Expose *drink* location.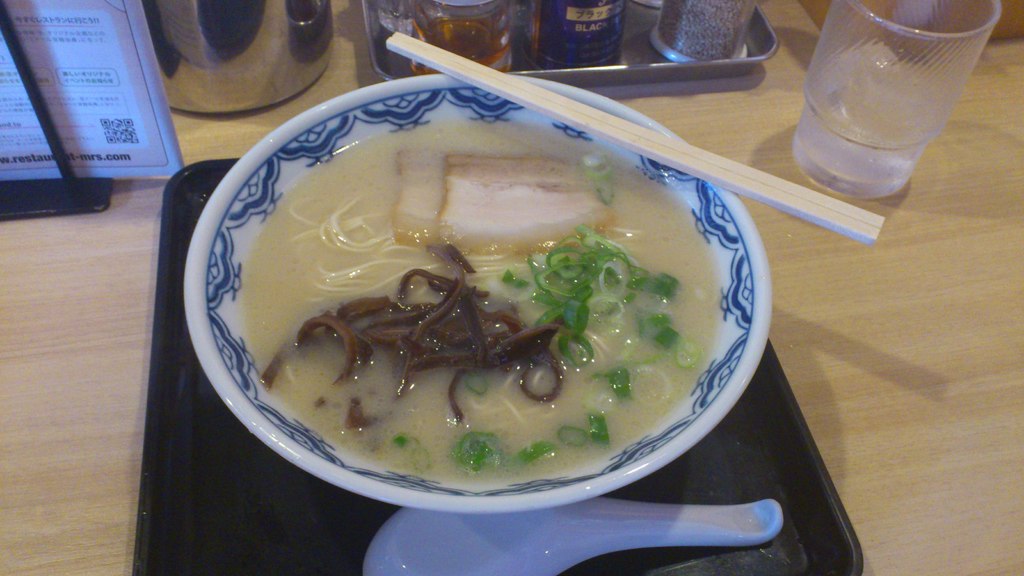
Exposed at <box>792,58,939,198</box>.
